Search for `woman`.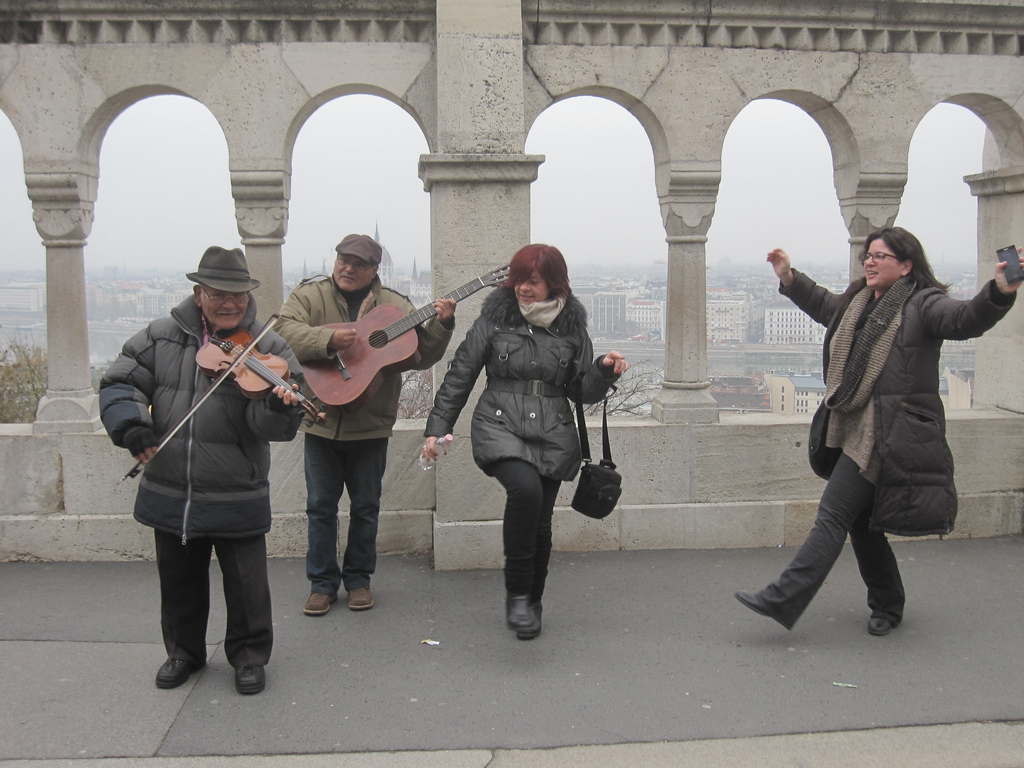
Found at bbox=[759, 187, 986, 648].
